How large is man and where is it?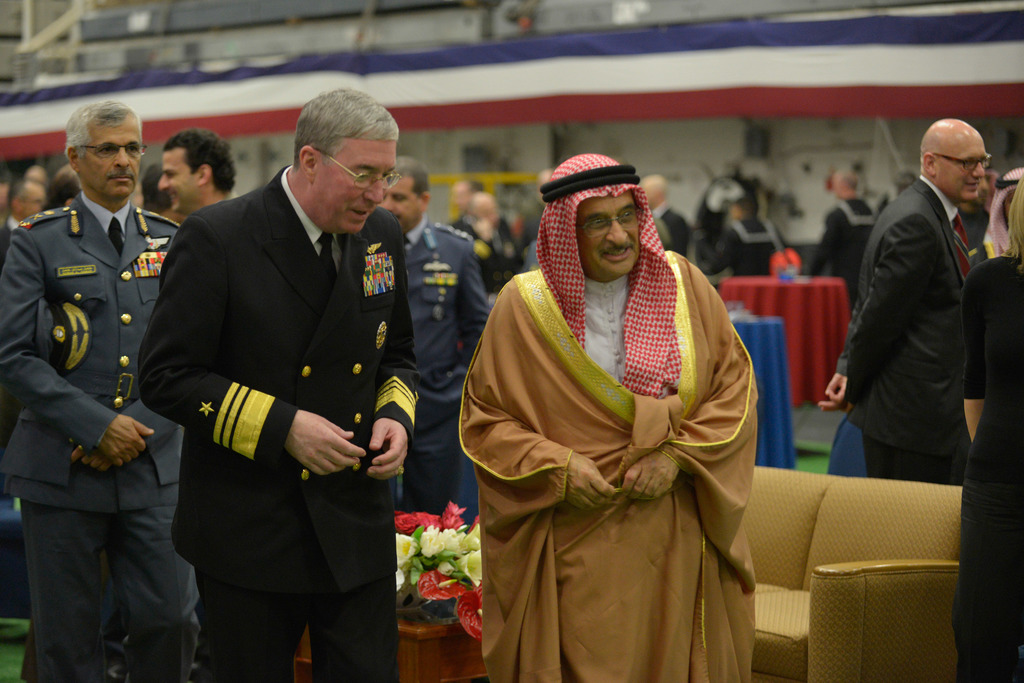
Bounding box: (154, 125, 257, 243).
